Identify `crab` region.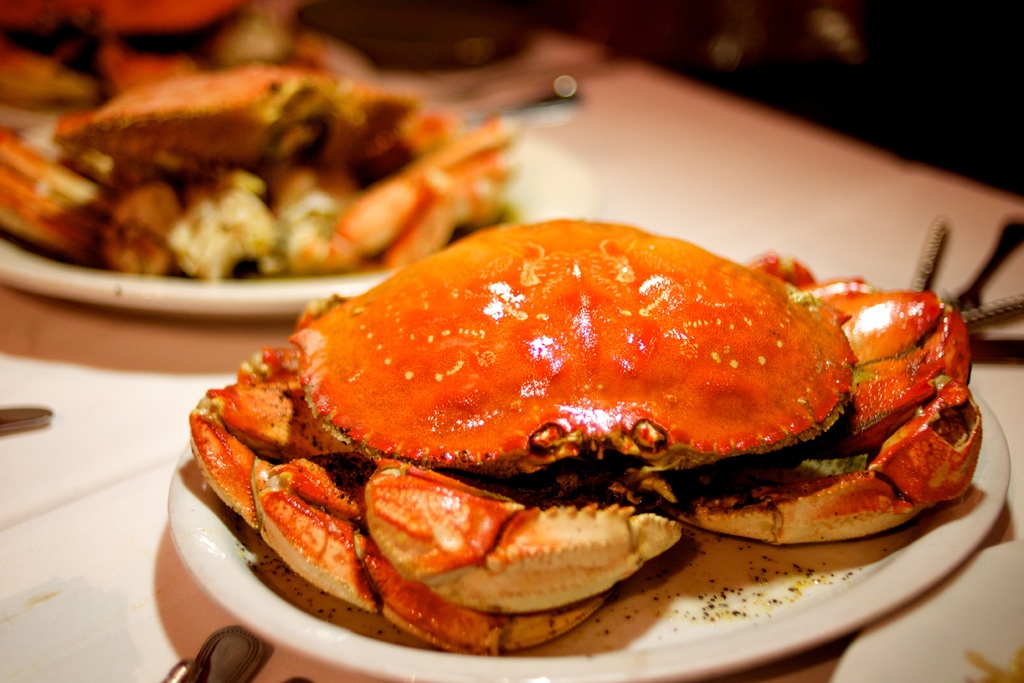
Region: 190/215/988/661.
